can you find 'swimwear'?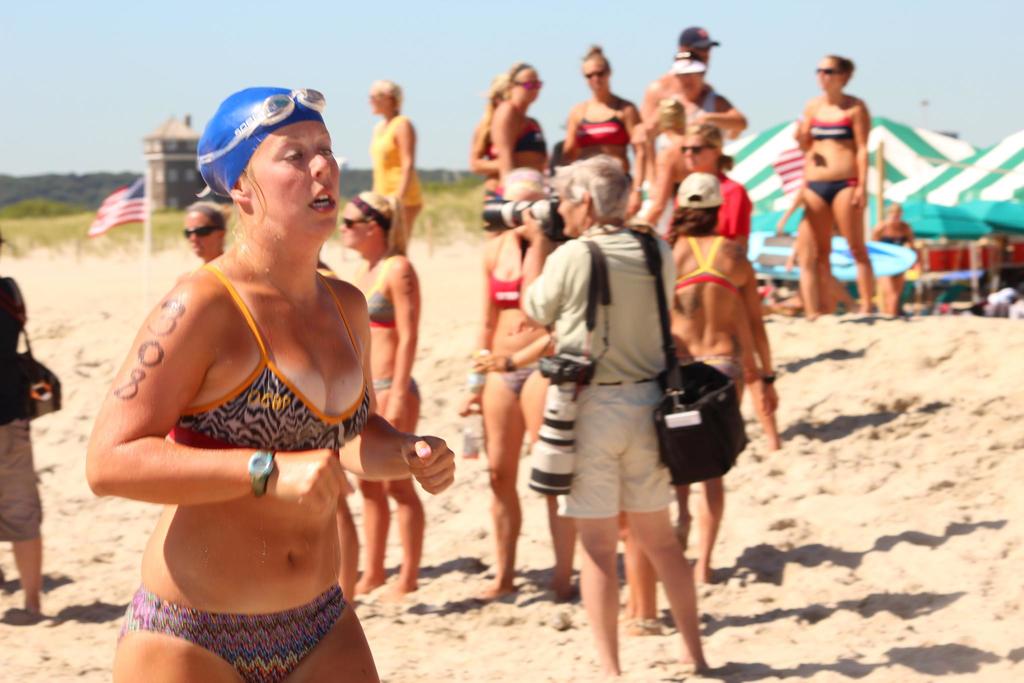
Yes, bounding box: box(113, 591, 376, 682).
